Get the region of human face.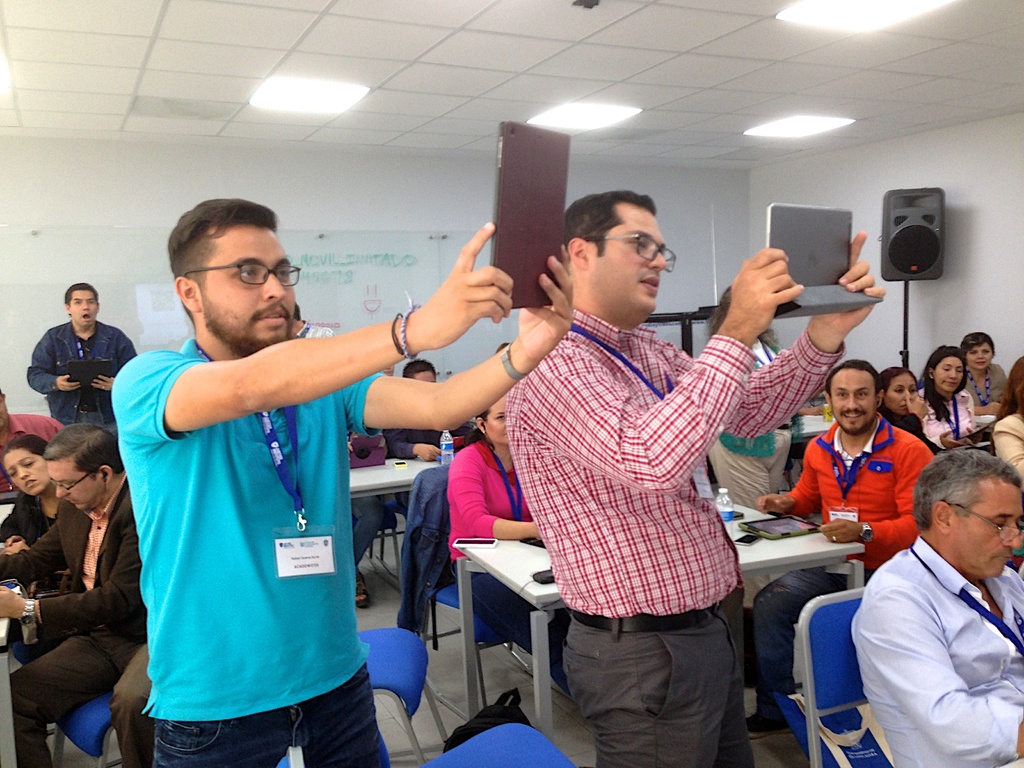
(left=67, top=289, right=100, bottom=326).
